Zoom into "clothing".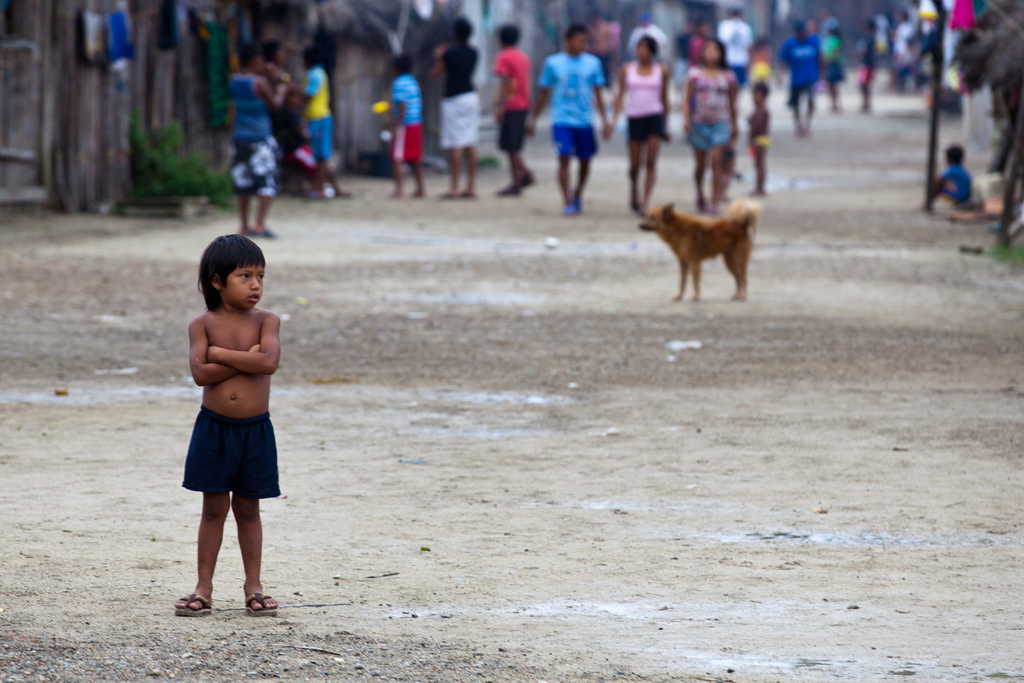
Zoom target: box=[489, 47, 529, 155].
